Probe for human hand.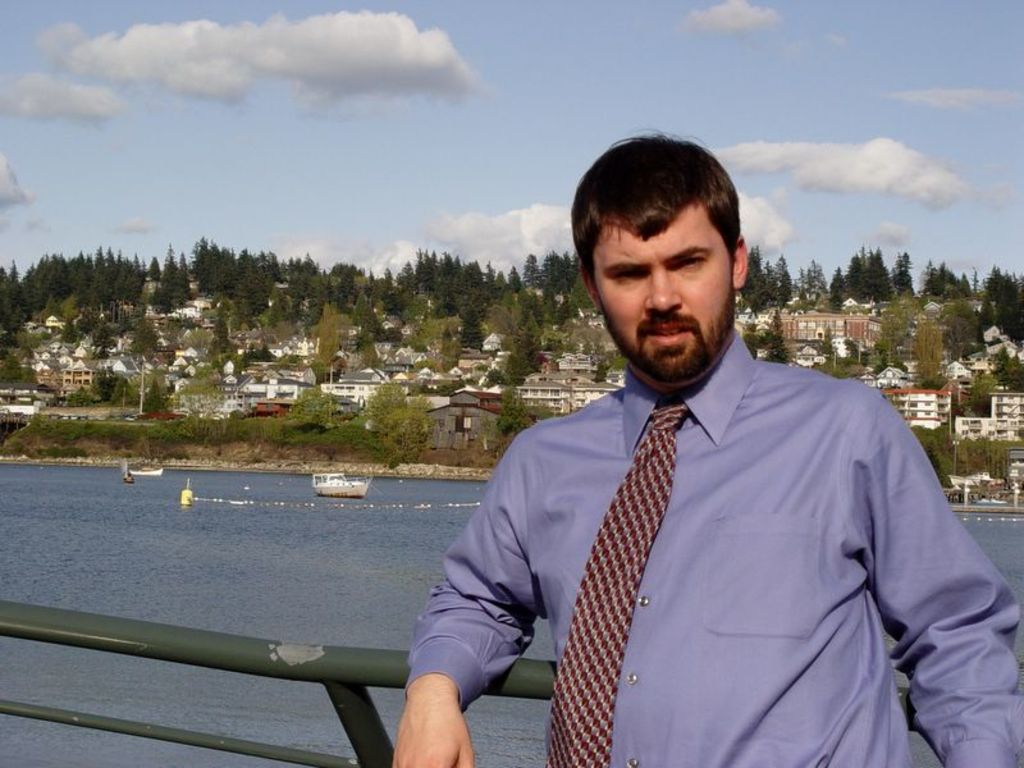
Probe result: Rect(392, 658, 471, 762).
